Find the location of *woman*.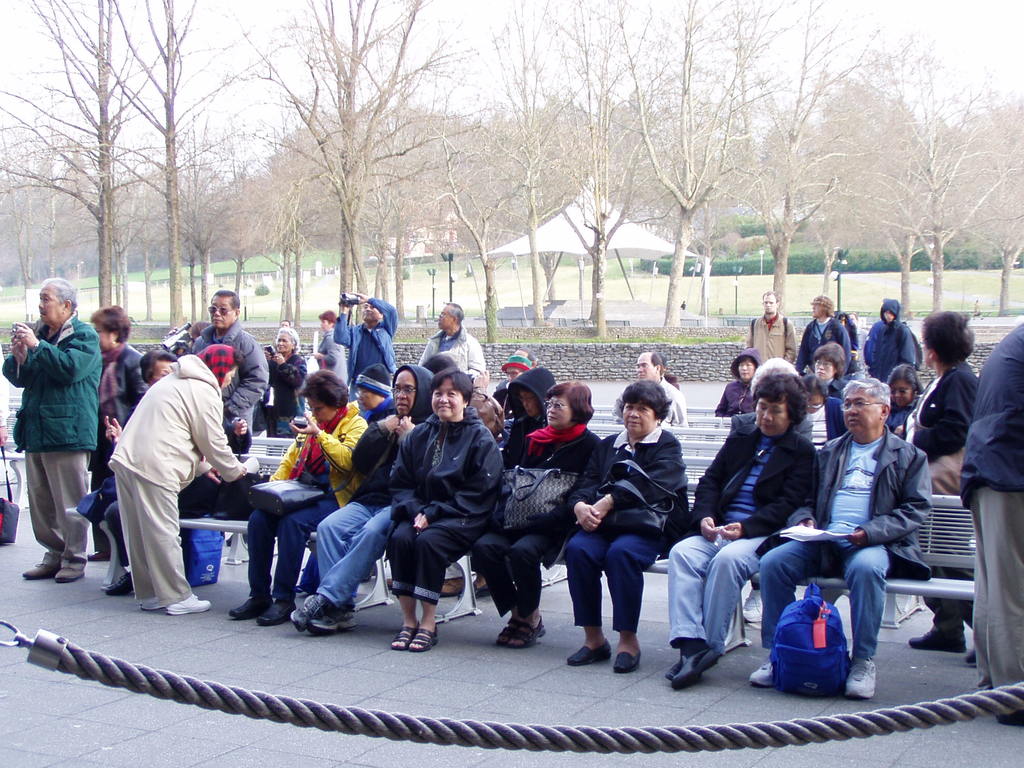
Location: <box>262,325,305,438</box>.
